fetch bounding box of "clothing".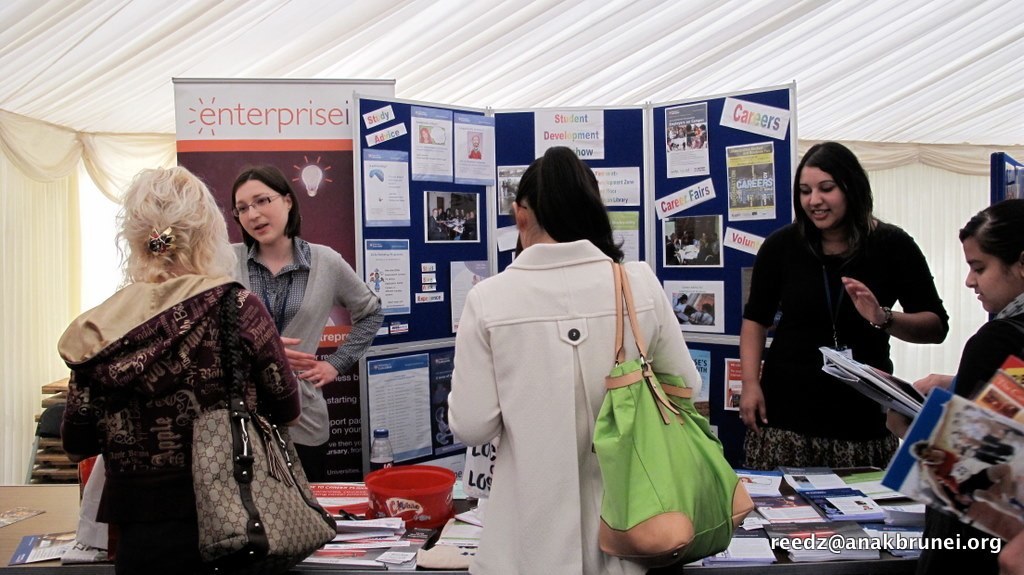
Bbox: 954 298 1023 395.
